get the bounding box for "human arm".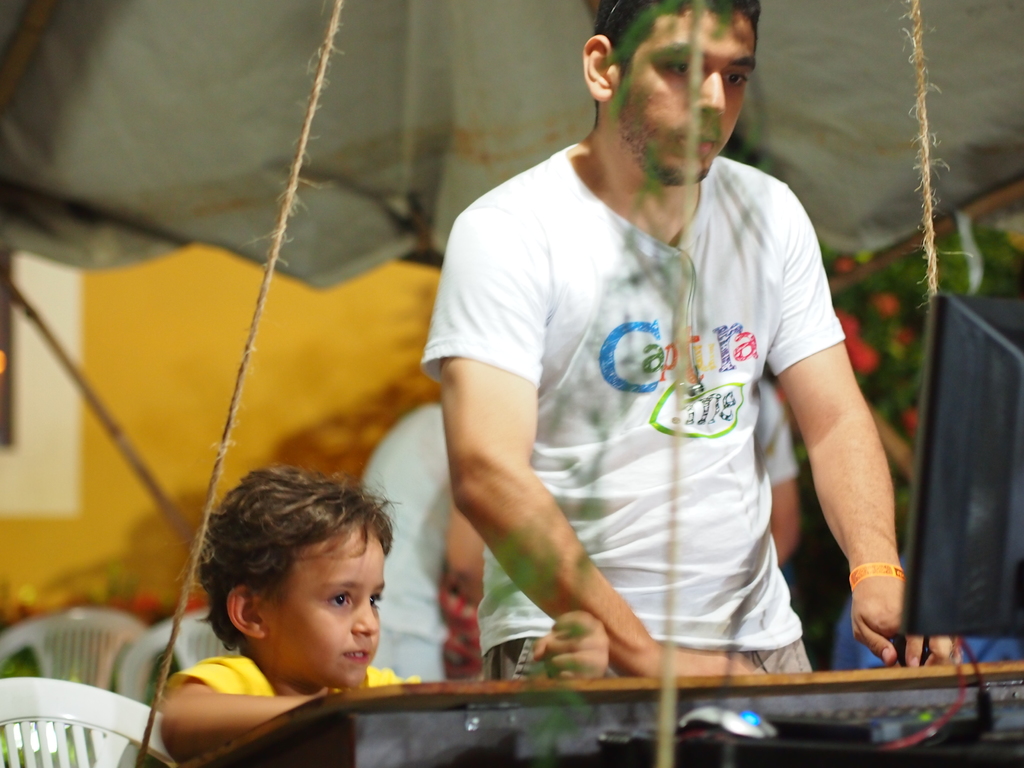
<box>444,197,752,693</box>.
